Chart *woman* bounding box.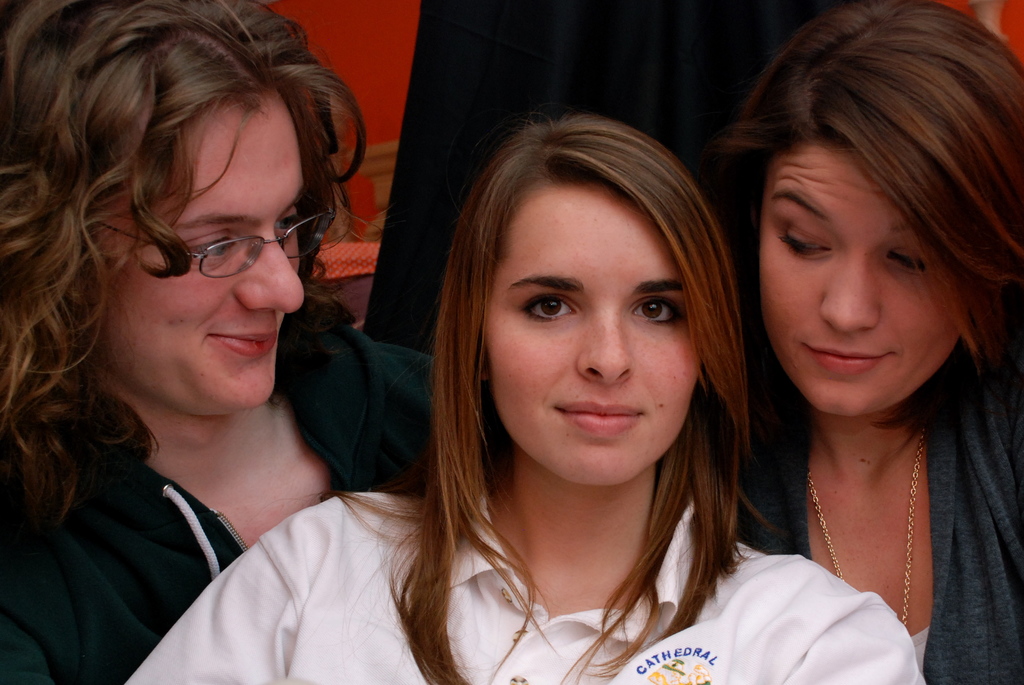
Charted: l=0, t=0, r=465, b=684.
